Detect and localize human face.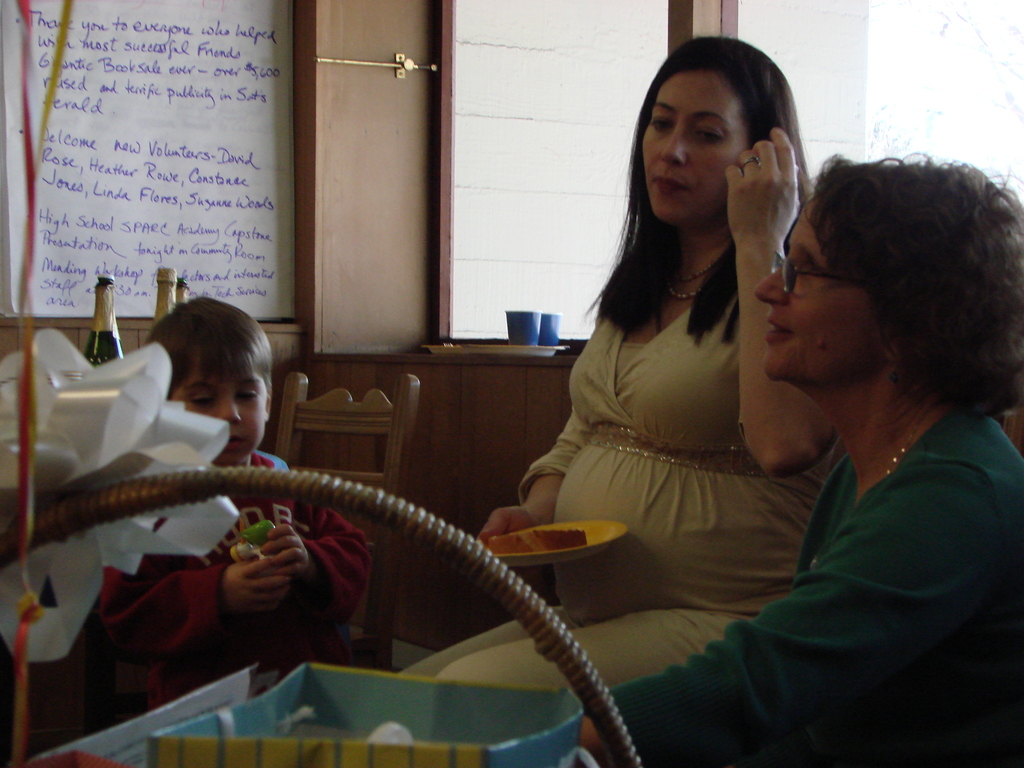
Localized at bbox=[636, 73, 739, 221].
